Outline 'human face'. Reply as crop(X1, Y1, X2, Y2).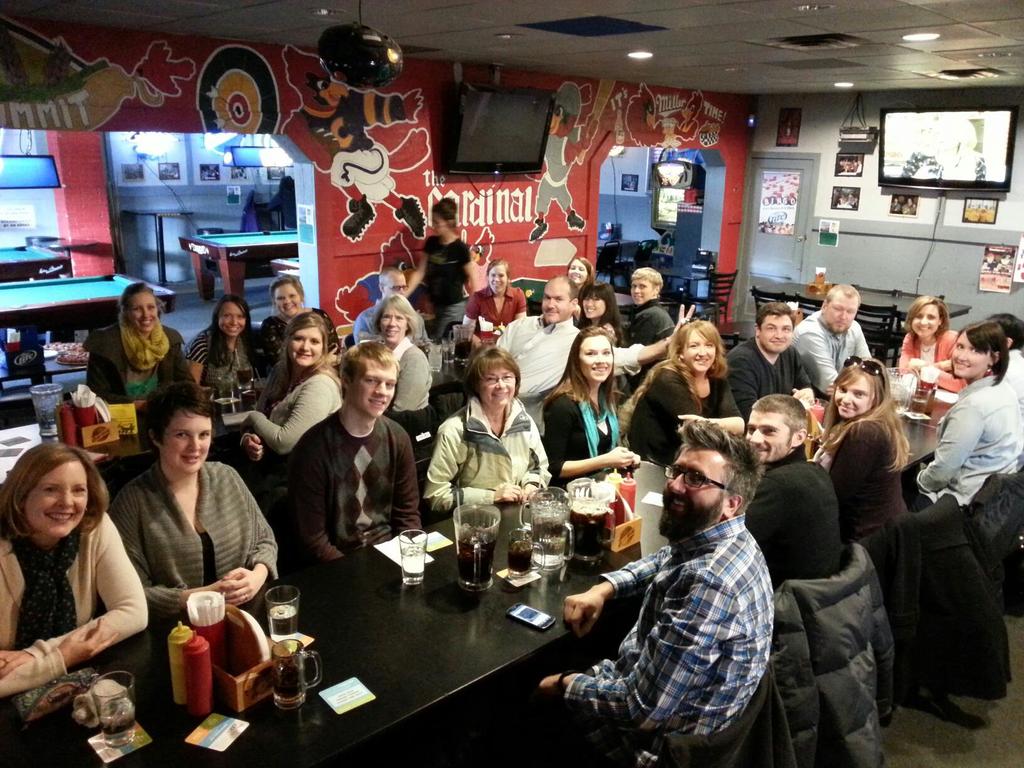
crop(952, 330, 993, 380).
